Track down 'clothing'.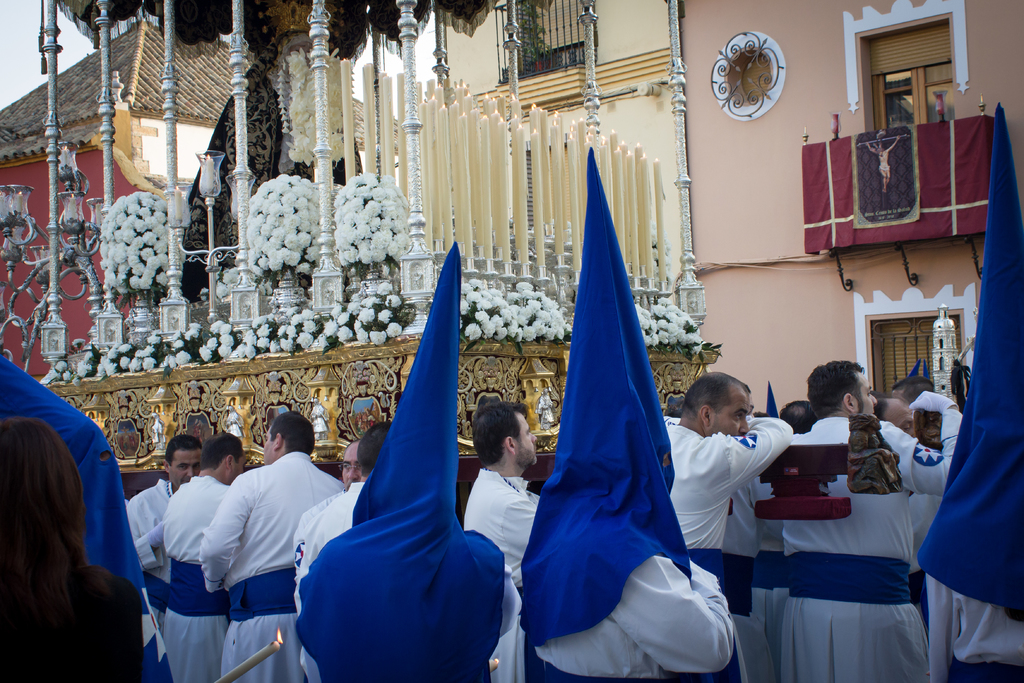
Tracked to l=132, t=482, r=181, b=641.
